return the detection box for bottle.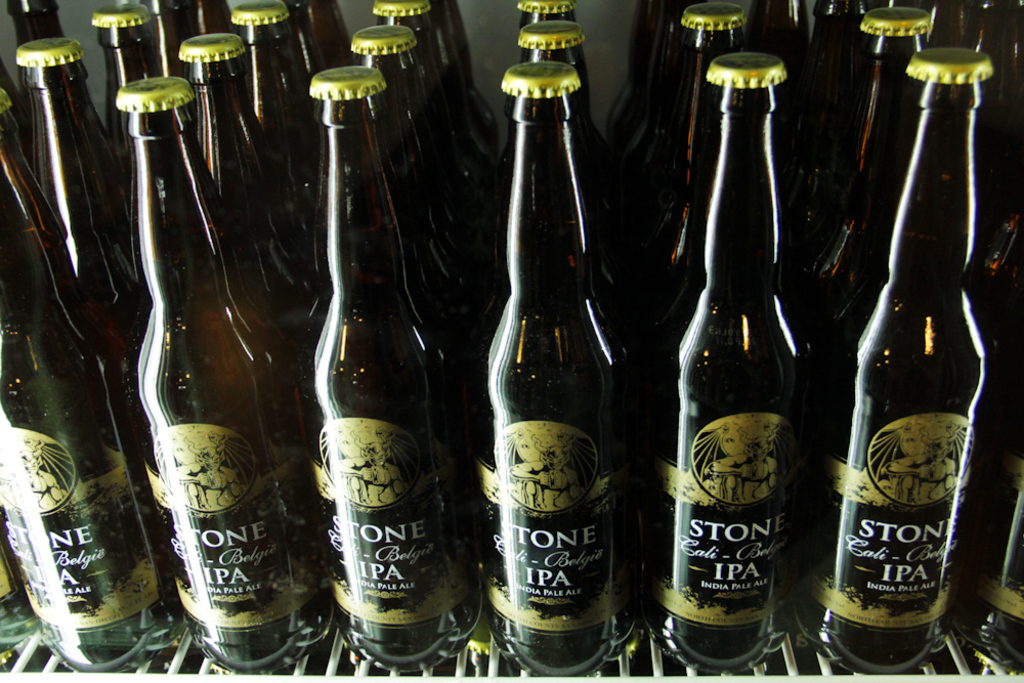
<region>0, 0, 109, 147</region>.
